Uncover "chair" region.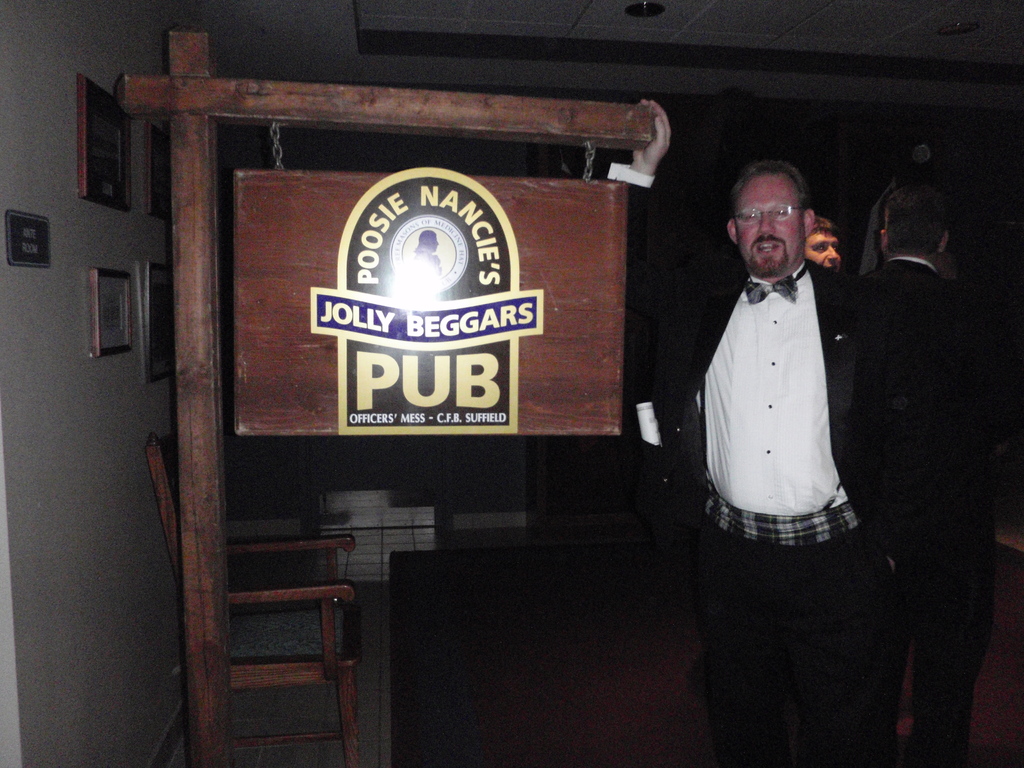
Uncovered: [left=143, top=435, right=363, bottom=767].
